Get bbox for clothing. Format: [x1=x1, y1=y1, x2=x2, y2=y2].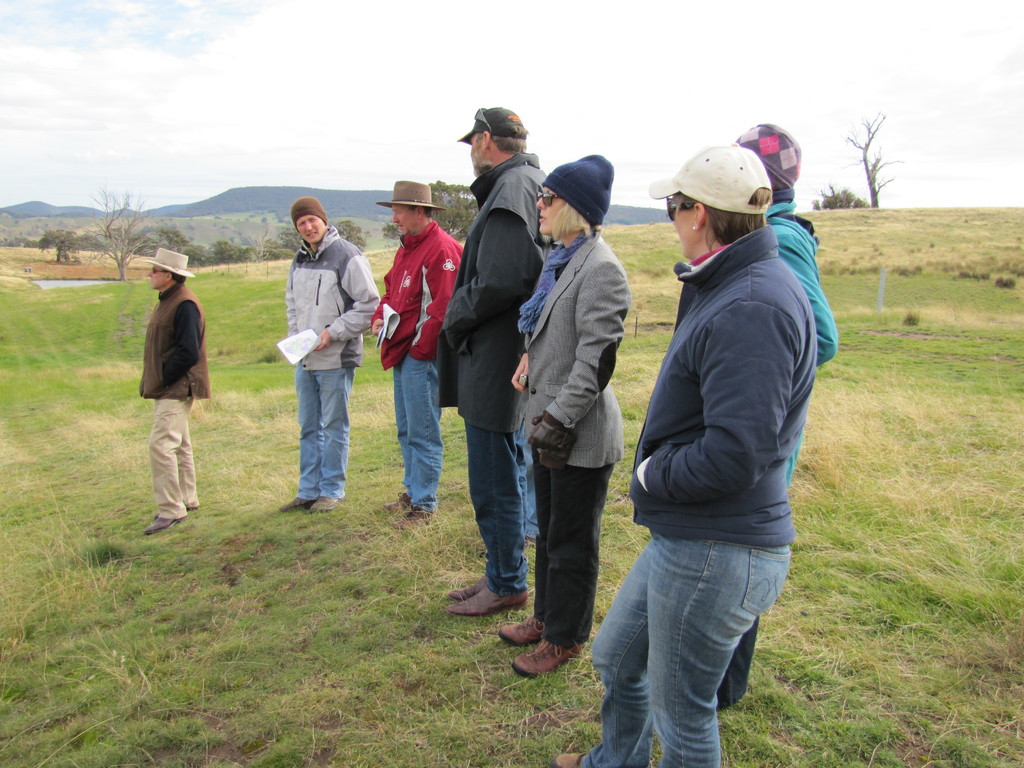
[x1=441, y1=154, x2=550, y2=586].
